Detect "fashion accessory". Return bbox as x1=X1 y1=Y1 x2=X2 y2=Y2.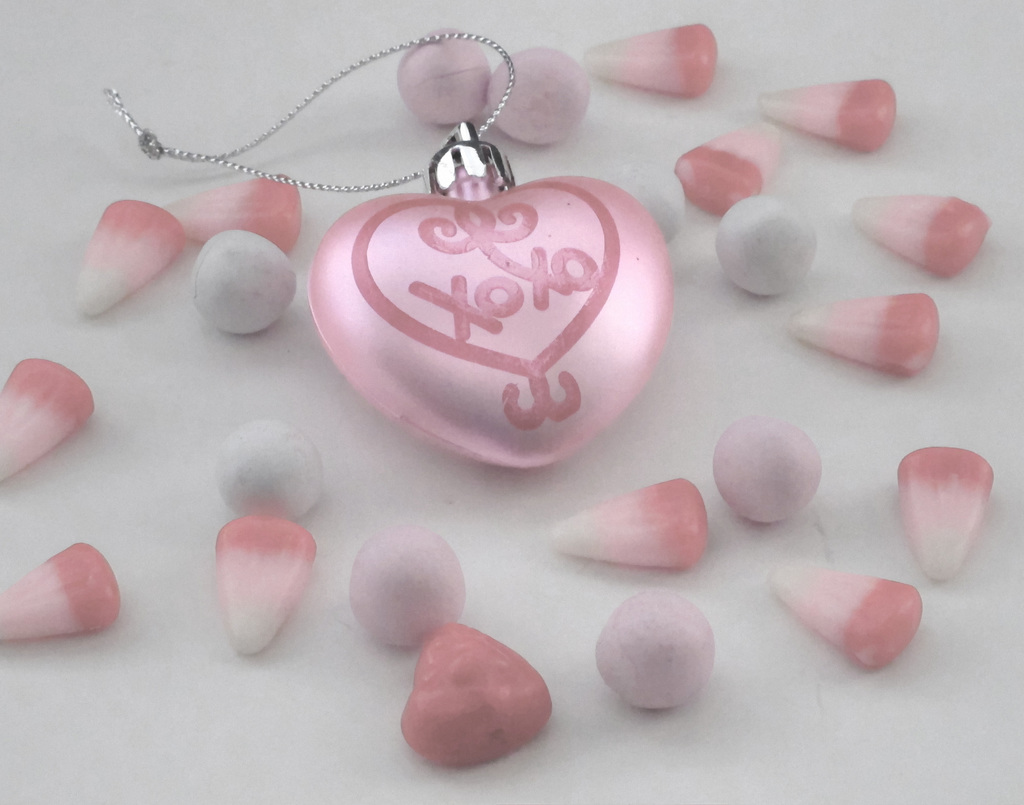
x1=593 y1=587 x2=716 y2=714.
